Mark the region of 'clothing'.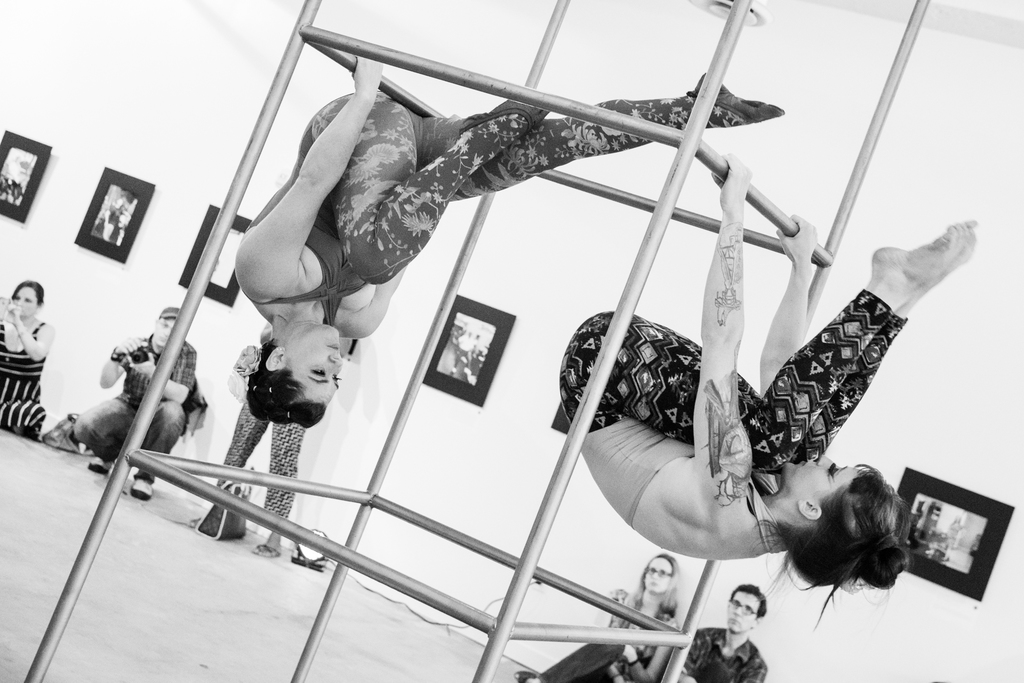
Region: locate(535, 593, 684, 682).
